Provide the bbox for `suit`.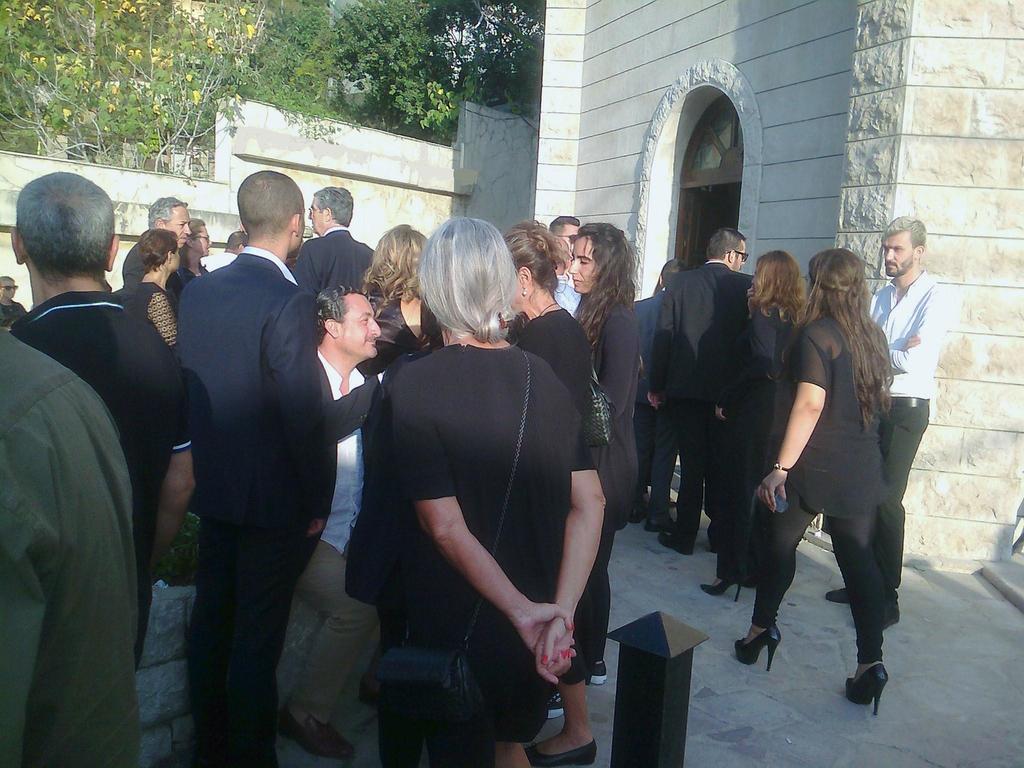
{"left": 641, "top": 284, "right": 668, "bottom": 516}.
